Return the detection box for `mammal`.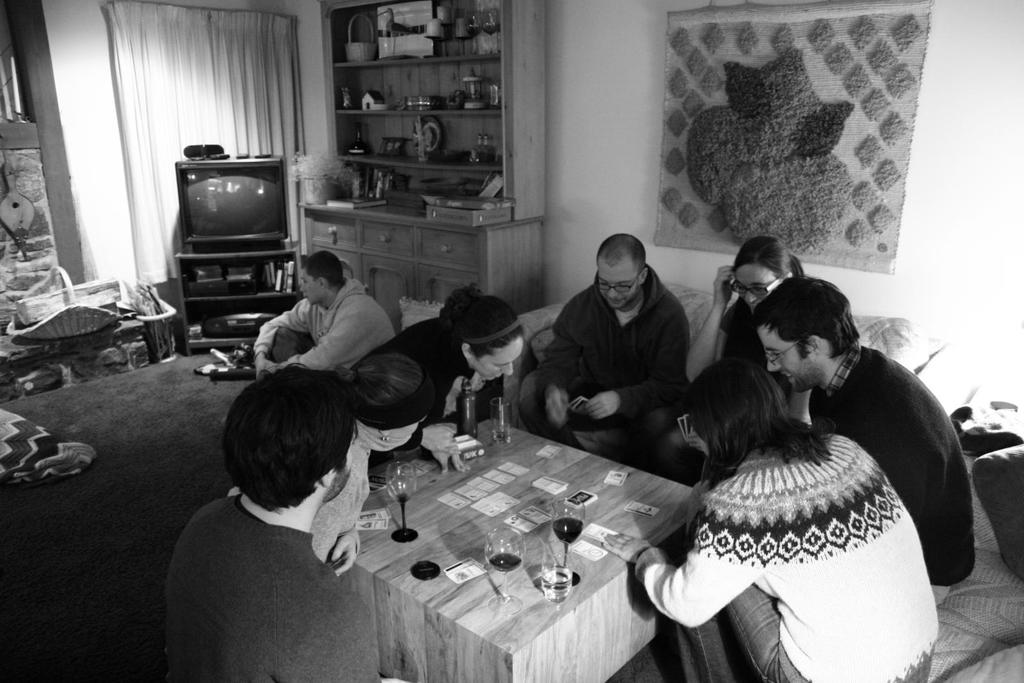
[x1=510, y1=235, x2=694, y2=482].
